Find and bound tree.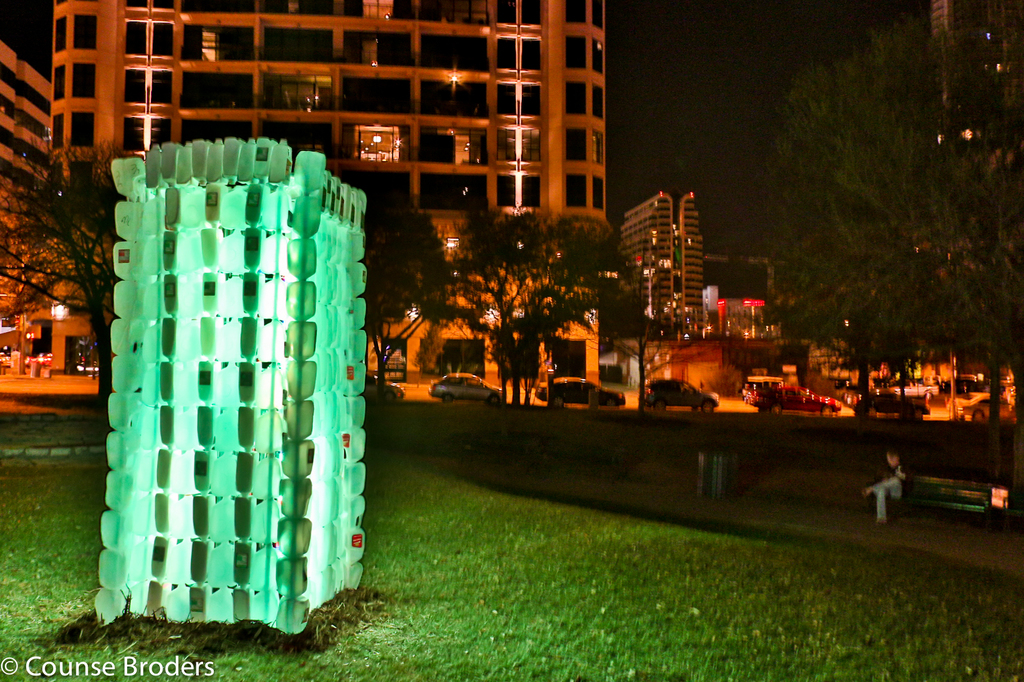
Bound: region(10, 111, 105, 374).
